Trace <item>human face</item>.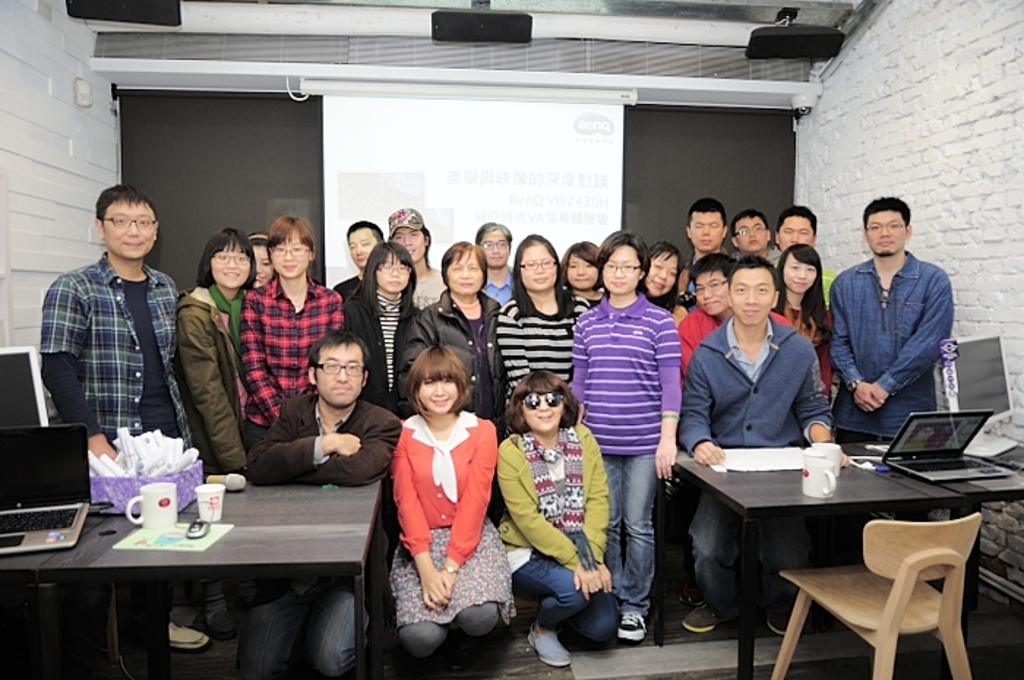
Traced to pyautogui.locateOnScreen(692, 212, 724, 249).
